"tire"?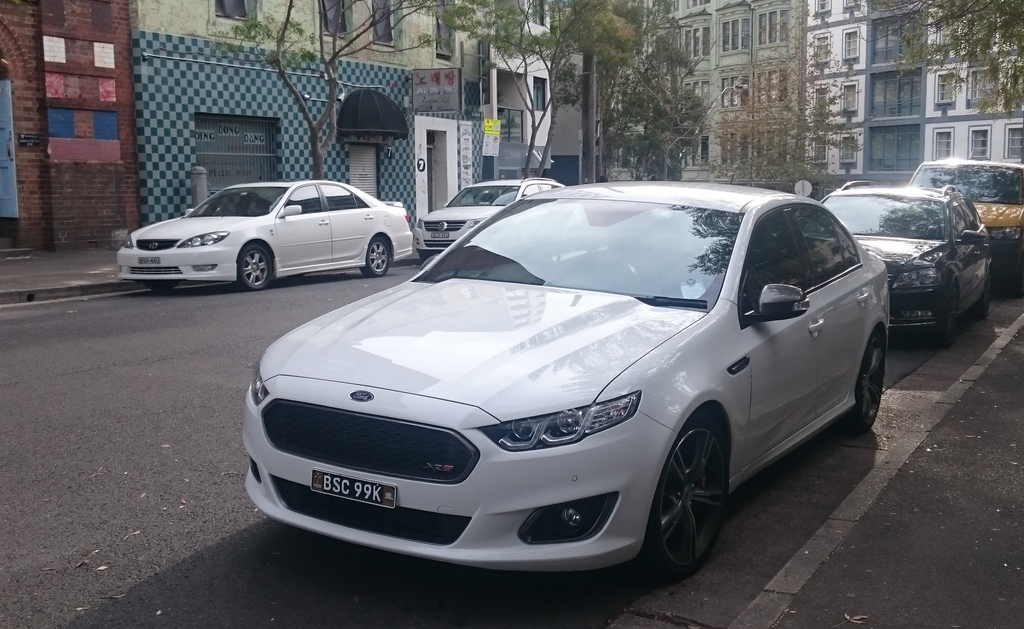
detection(933, 288, 957, 348)
